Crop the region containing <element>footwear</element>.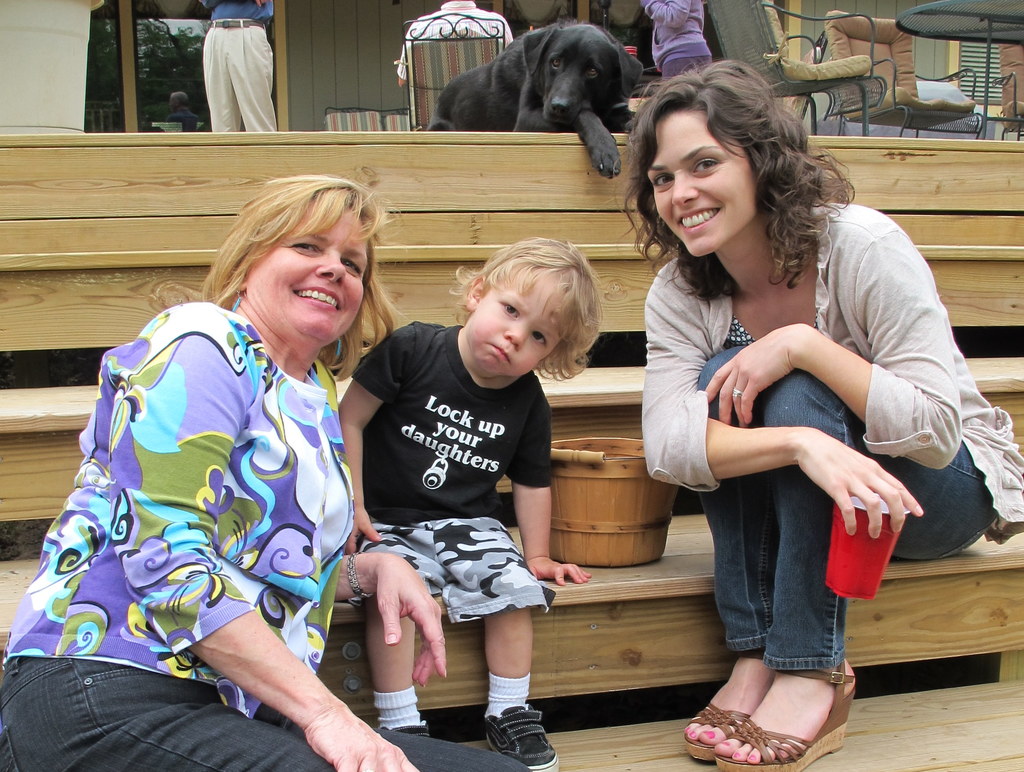
Crop region: 474 677 543 764.
